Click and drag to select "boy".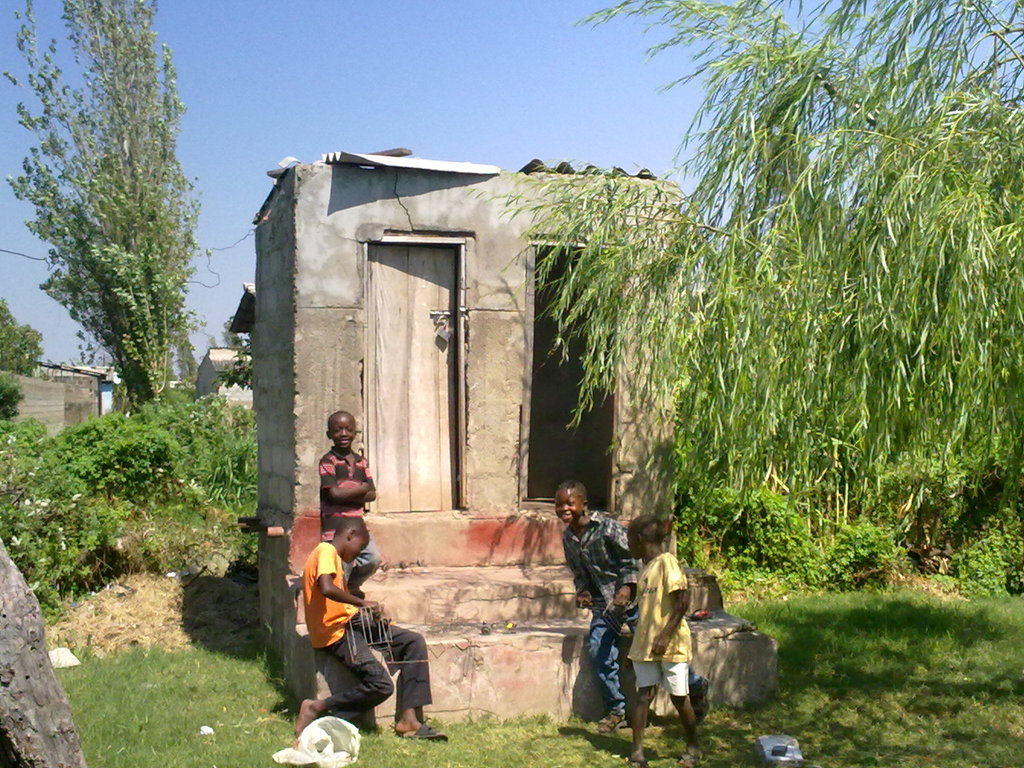
Selection: (319, 412, 382, 594).
